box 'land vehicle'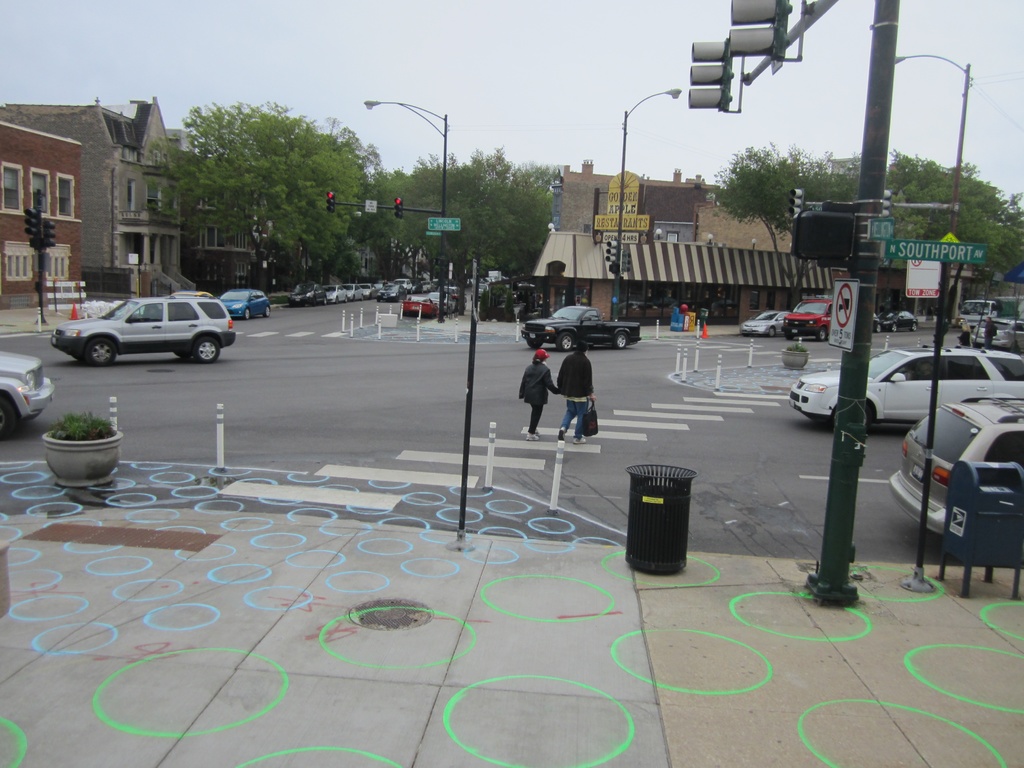
pyautogui.locateOnScreen(901, 340, 1019, 598)
